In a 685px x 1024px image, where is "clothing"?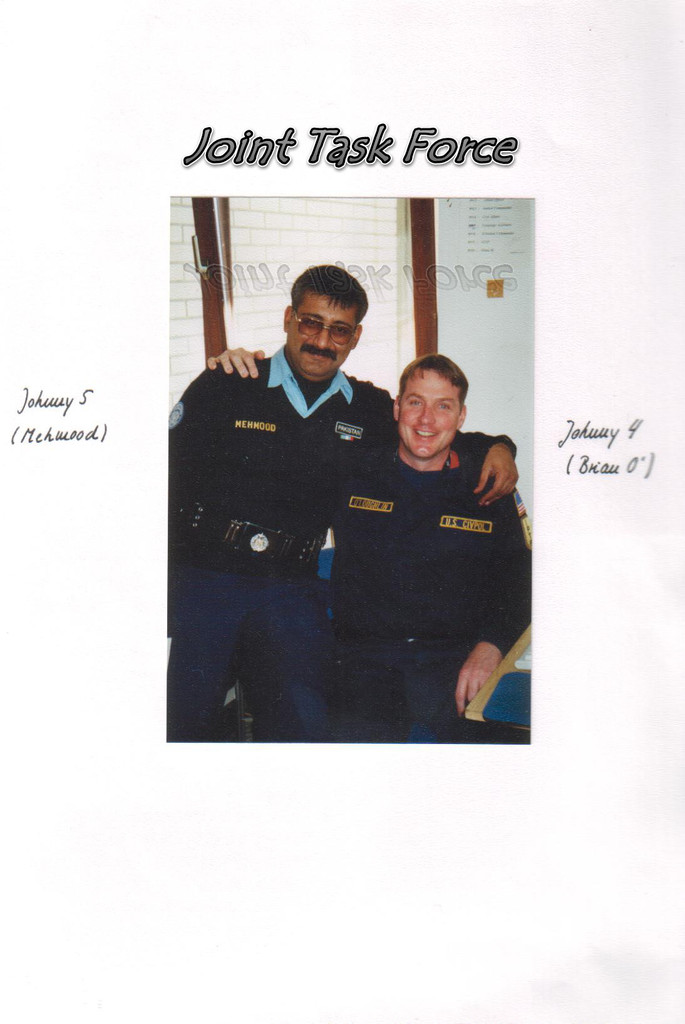
(x1=178, y1=349, x2=521, y2=742).
